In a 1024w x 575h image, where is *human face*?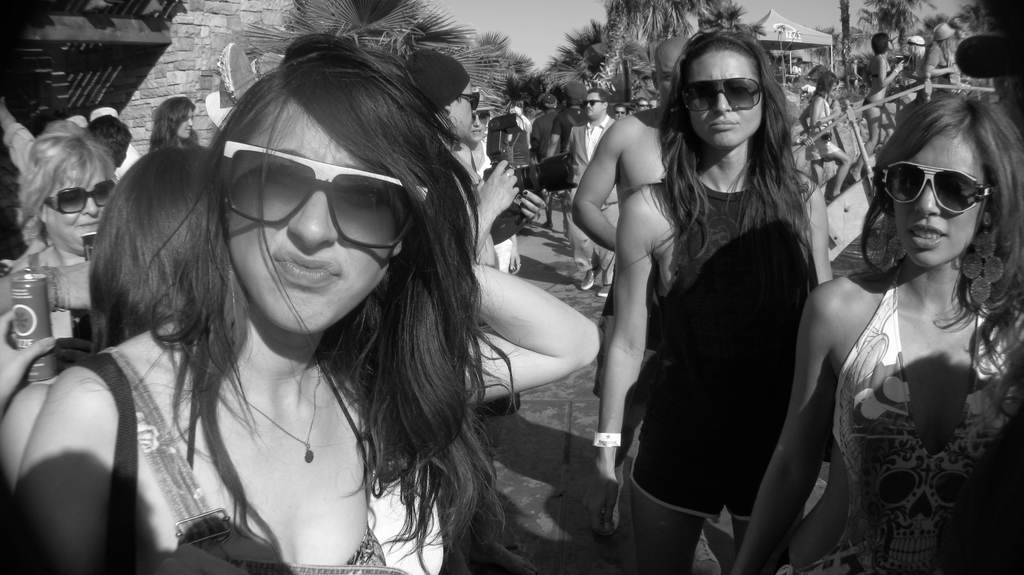
{"x1": 170, "y1": 107, "x2": 194, "y2": 138}.
